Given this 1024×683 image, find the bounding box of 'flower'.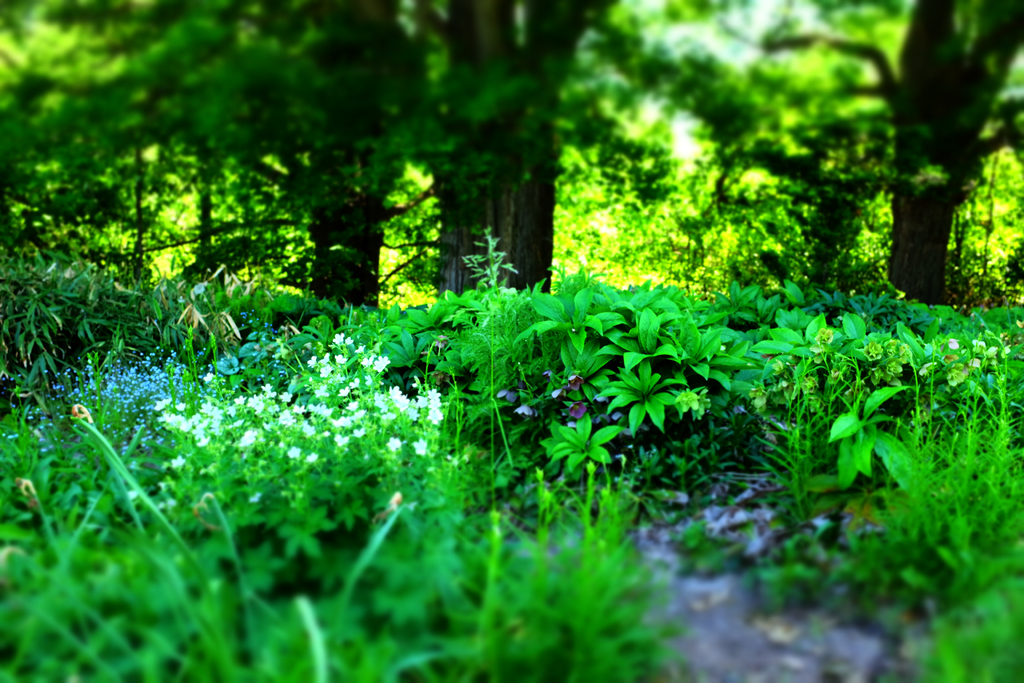
rect(511, 400, 542, 422).
